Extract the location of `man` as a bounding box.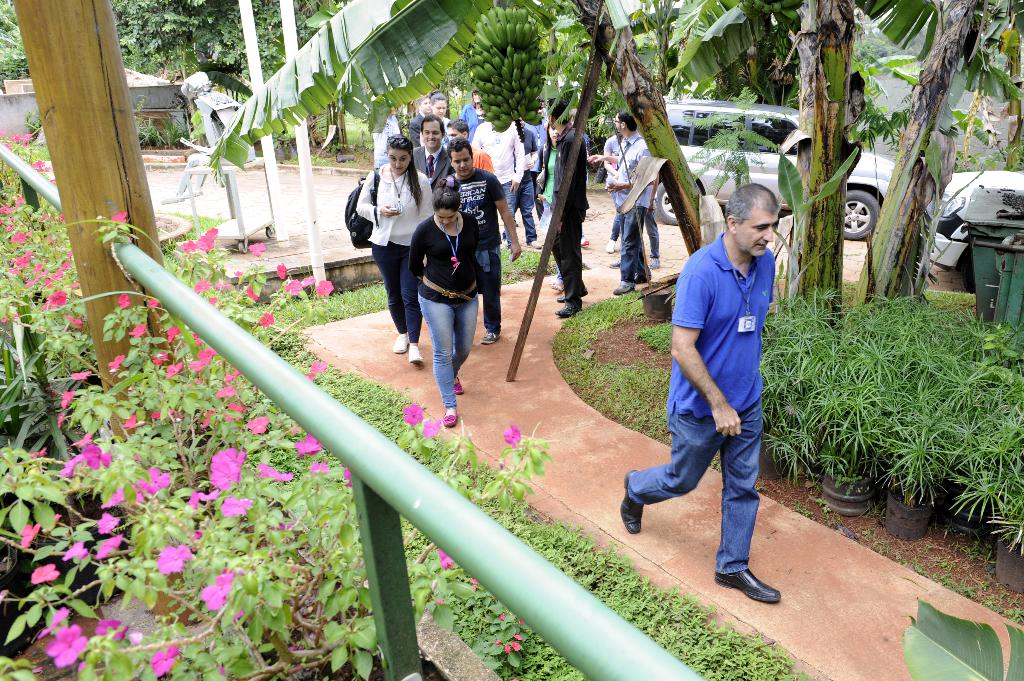
{"left": 525, "top": 97, "right": 550, "bottom": 219}.
